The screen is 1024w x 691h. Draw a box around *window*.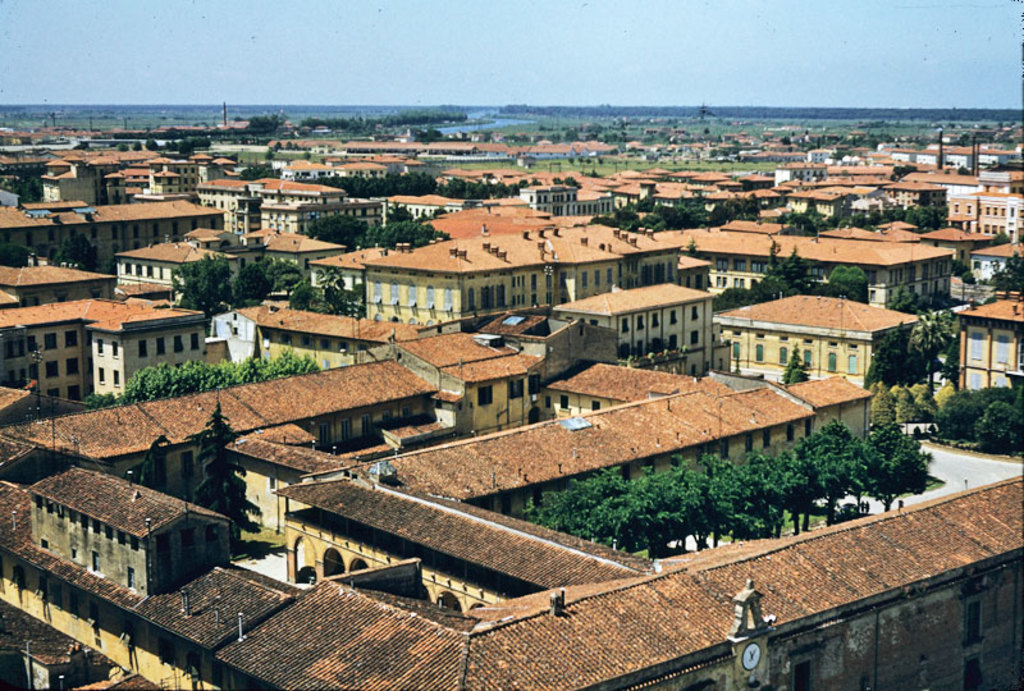
BBox(65, 352, 86, 374).
